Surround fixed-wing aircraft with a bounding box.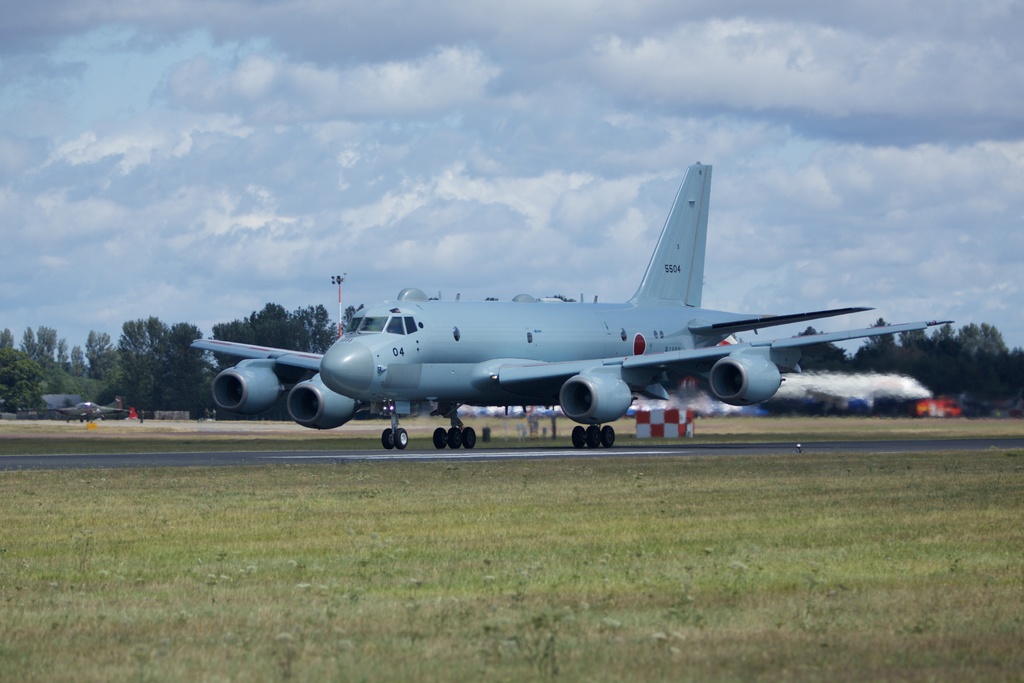
box=[47, 399, 131, 422].
